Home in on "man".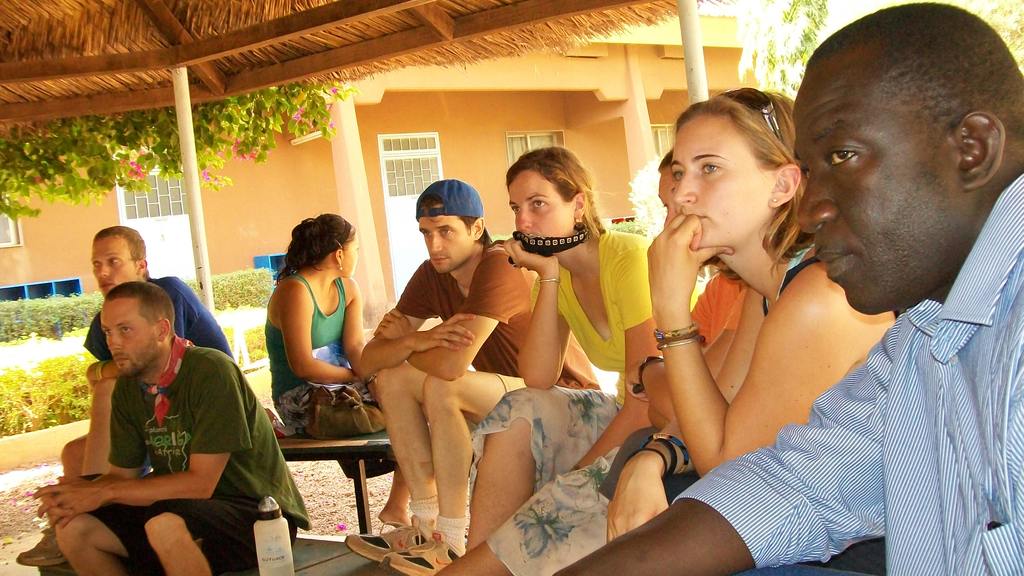
Homed in at (x1=36, y1=279, x2=314, y2=575).
